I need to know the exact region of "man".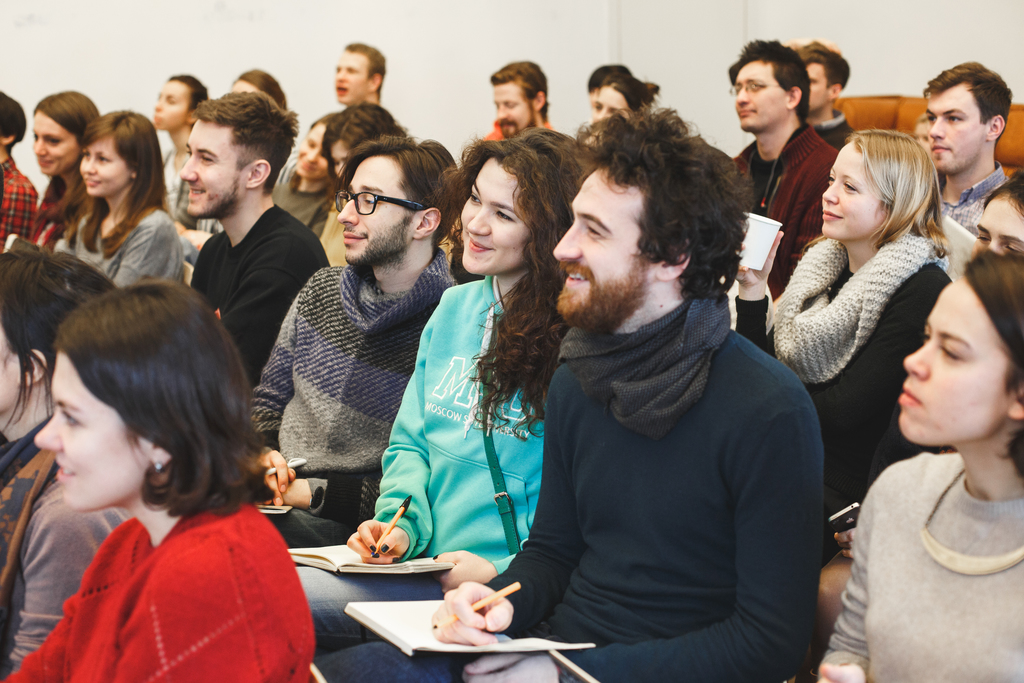
Region: 803 39 859 152.
